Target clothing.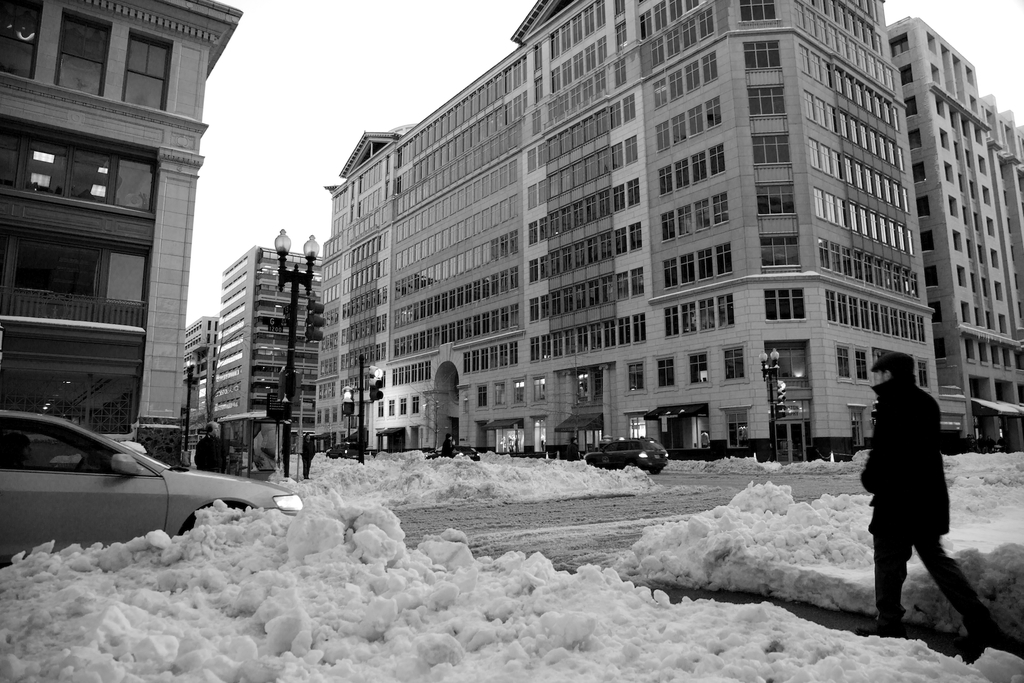
Target region: 861:339:963:613.
